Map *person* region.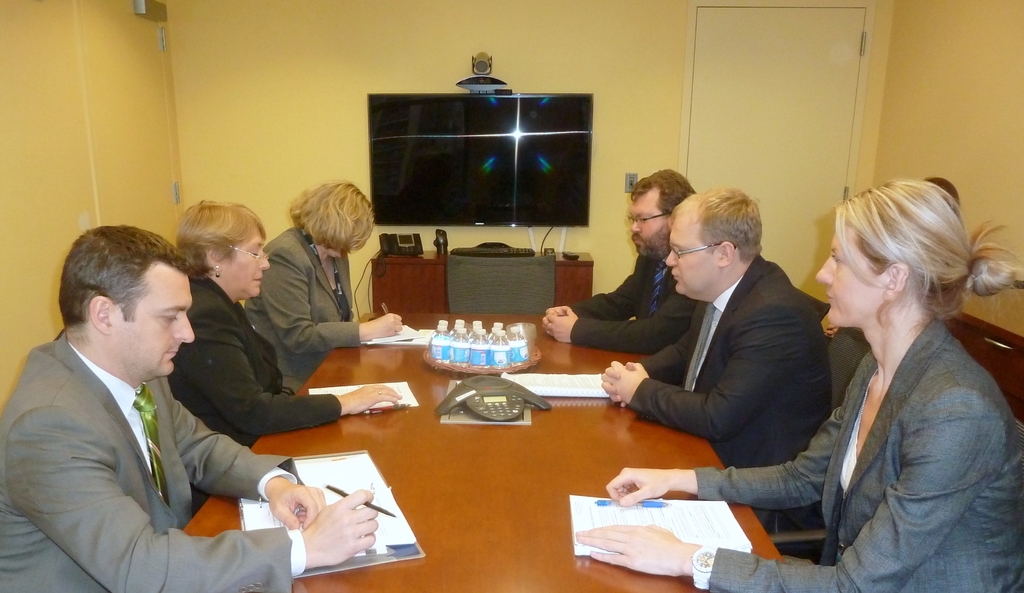
Mapped to {"left": 244, "top": 183, "right": 402, "bottom": 386}.
